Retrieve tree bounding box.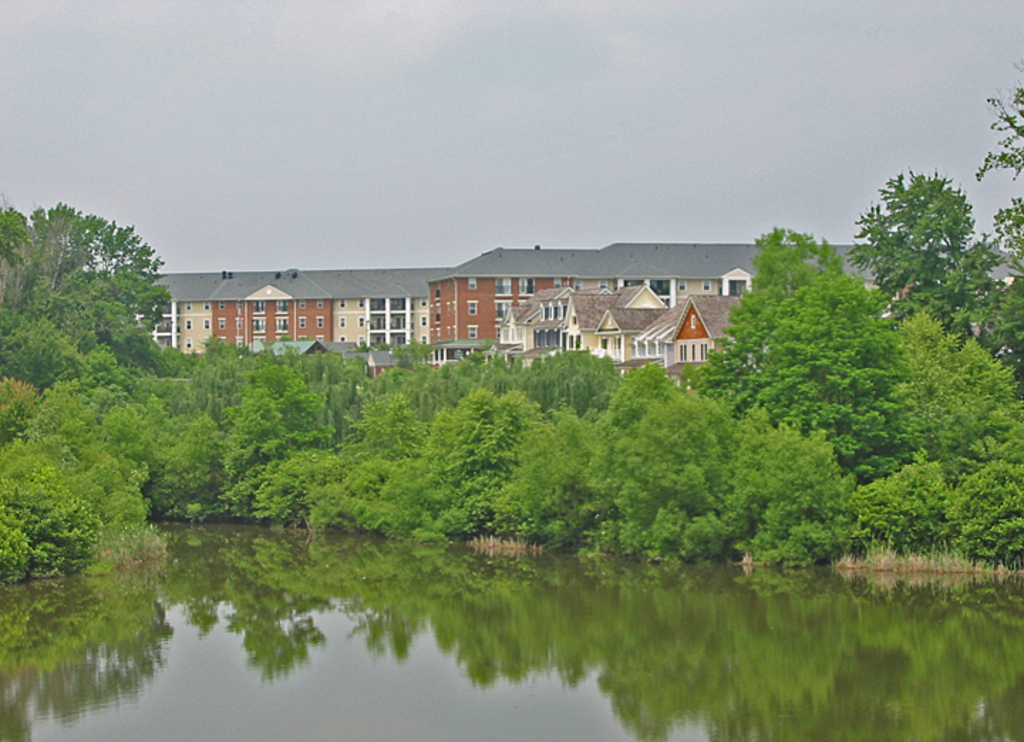
Bounding box: <bbox>850, 149, 978, 341</bbox>.
